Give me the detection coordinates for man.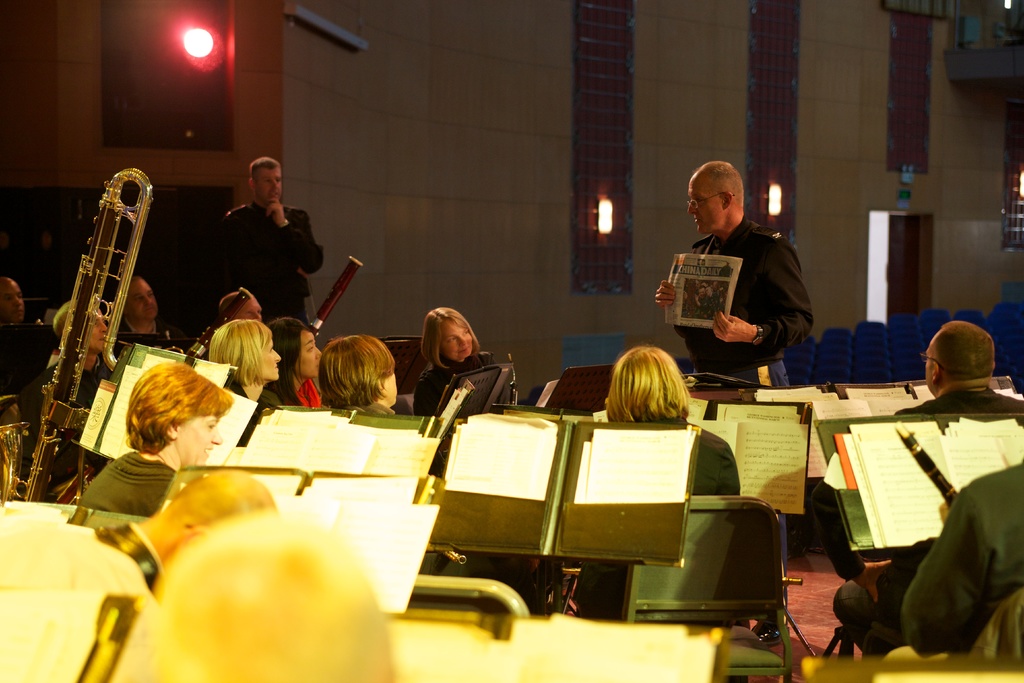
<bbox>830, 484, 1023, 673</bbox>.
